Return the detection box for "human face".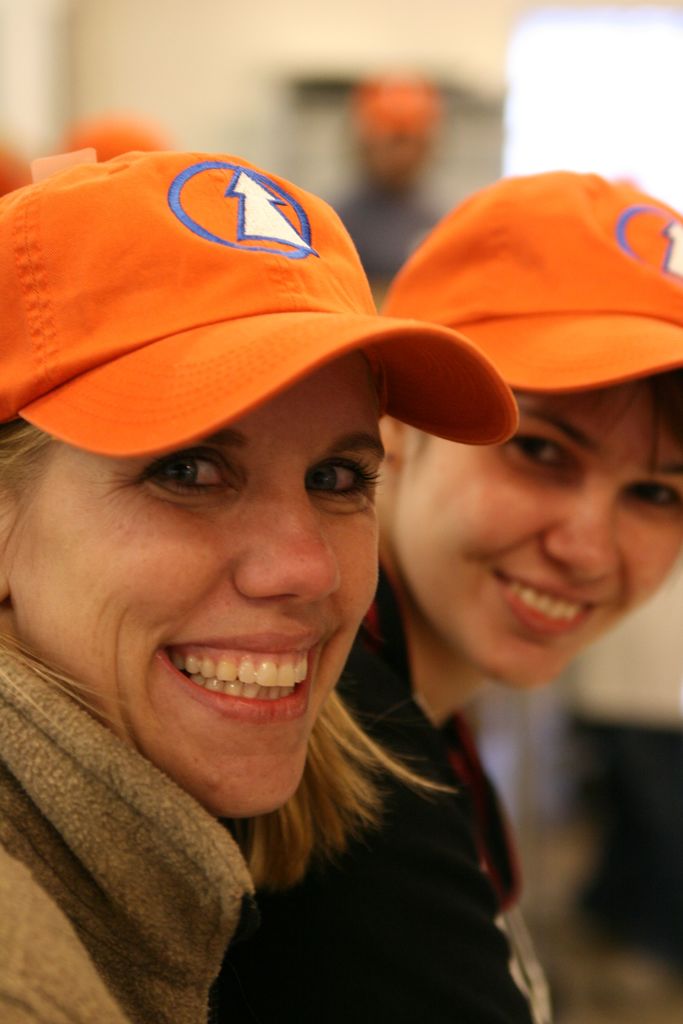
x1=27, y1=351, x2=386, y2=818.
